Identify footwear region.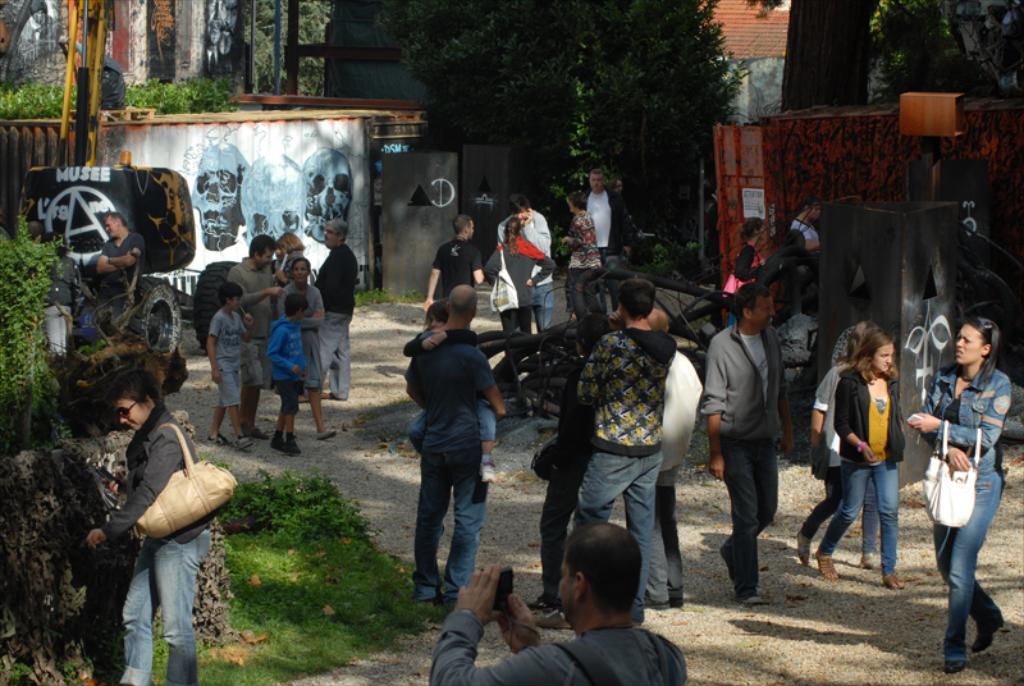
Region: [271,431,284,451].
